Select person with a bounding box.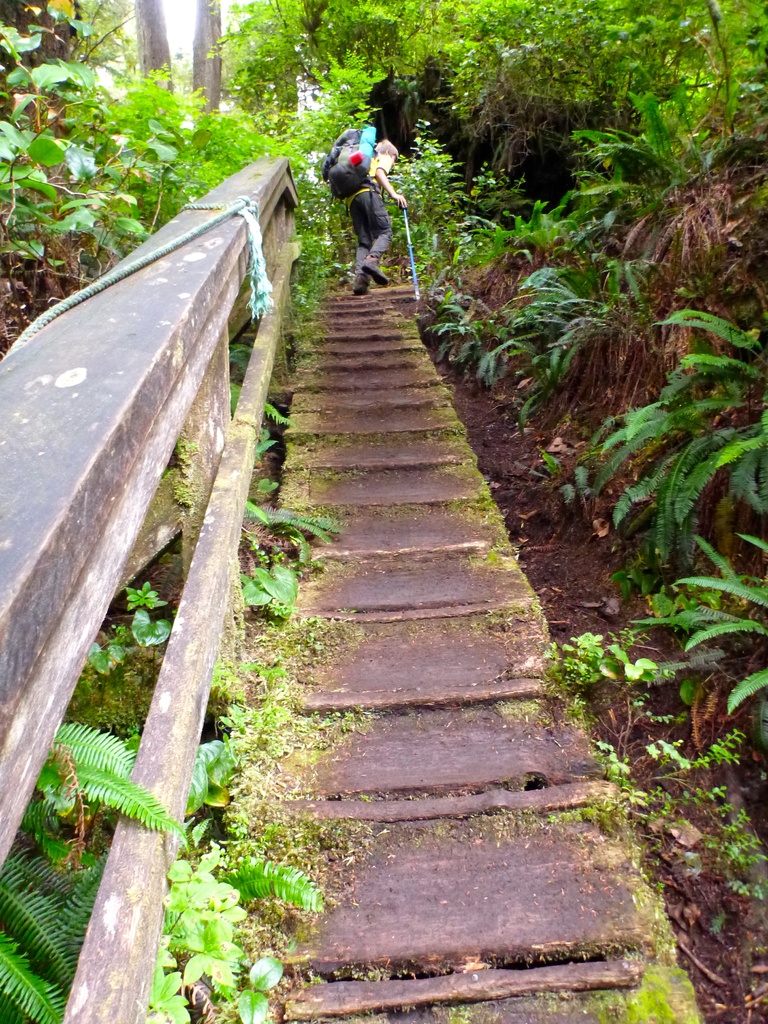
bbox=[324, 120, 409, 285].
